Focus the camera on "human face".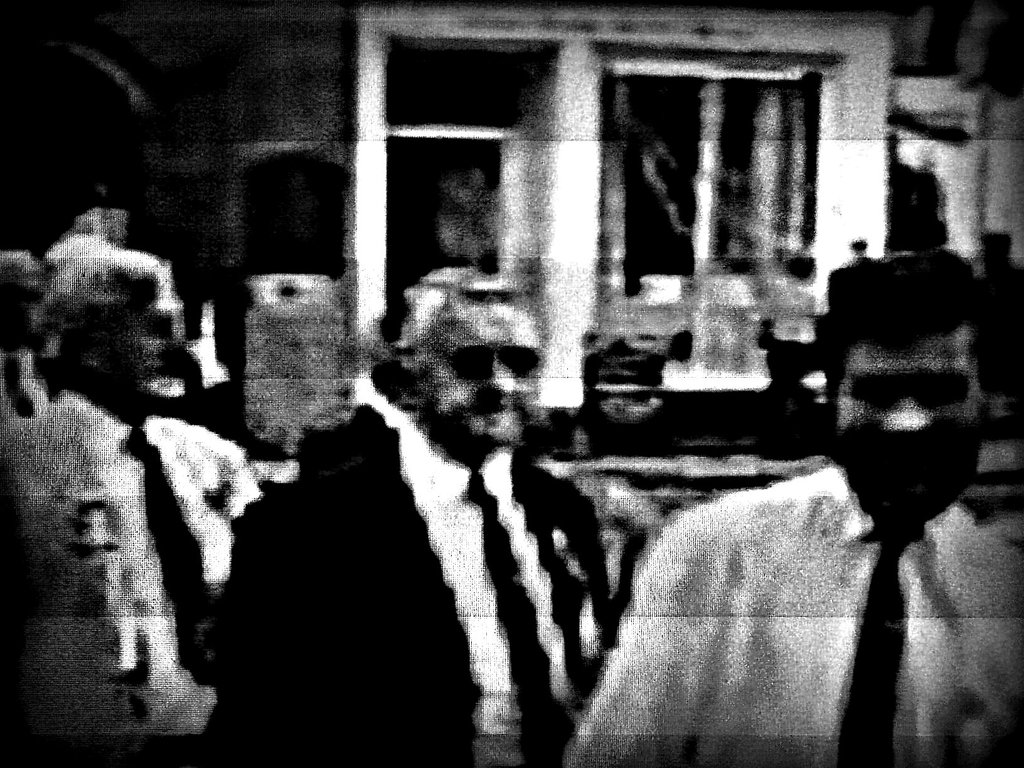
Focus region: [417, 300, 544, 449].
